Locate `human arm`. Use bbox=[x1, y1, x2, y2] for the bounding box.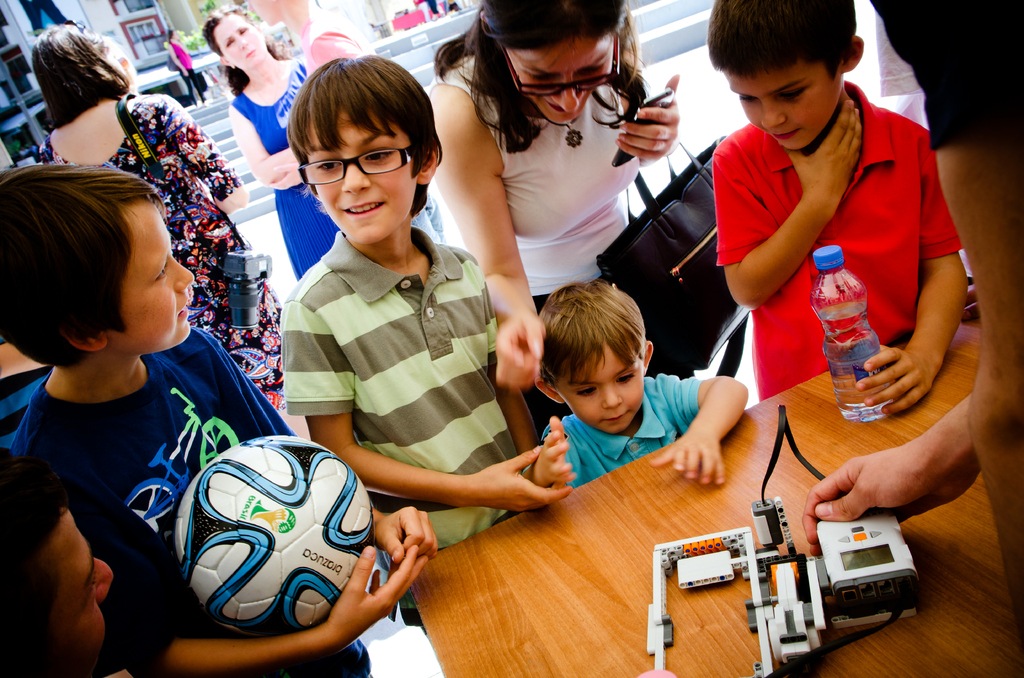
bbox=[227, 106, 297, 188].
